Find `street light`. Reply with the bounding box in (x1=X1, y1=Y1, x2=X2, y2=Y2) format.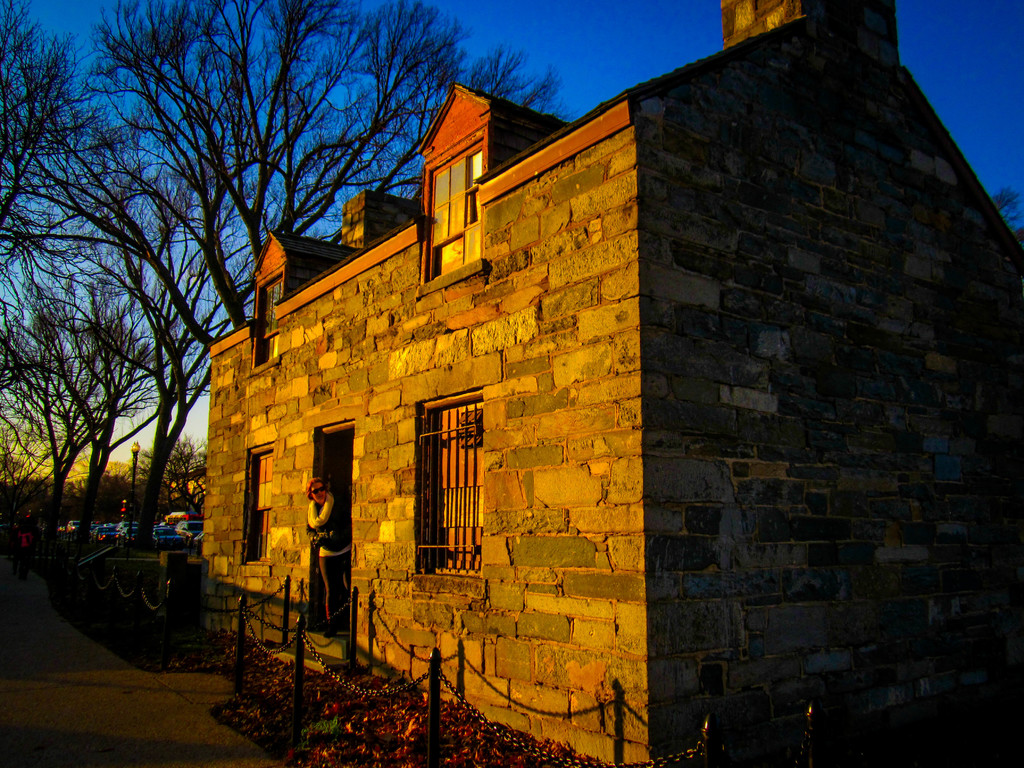
(x1=133, y1=436, x2=138, y2=493).
